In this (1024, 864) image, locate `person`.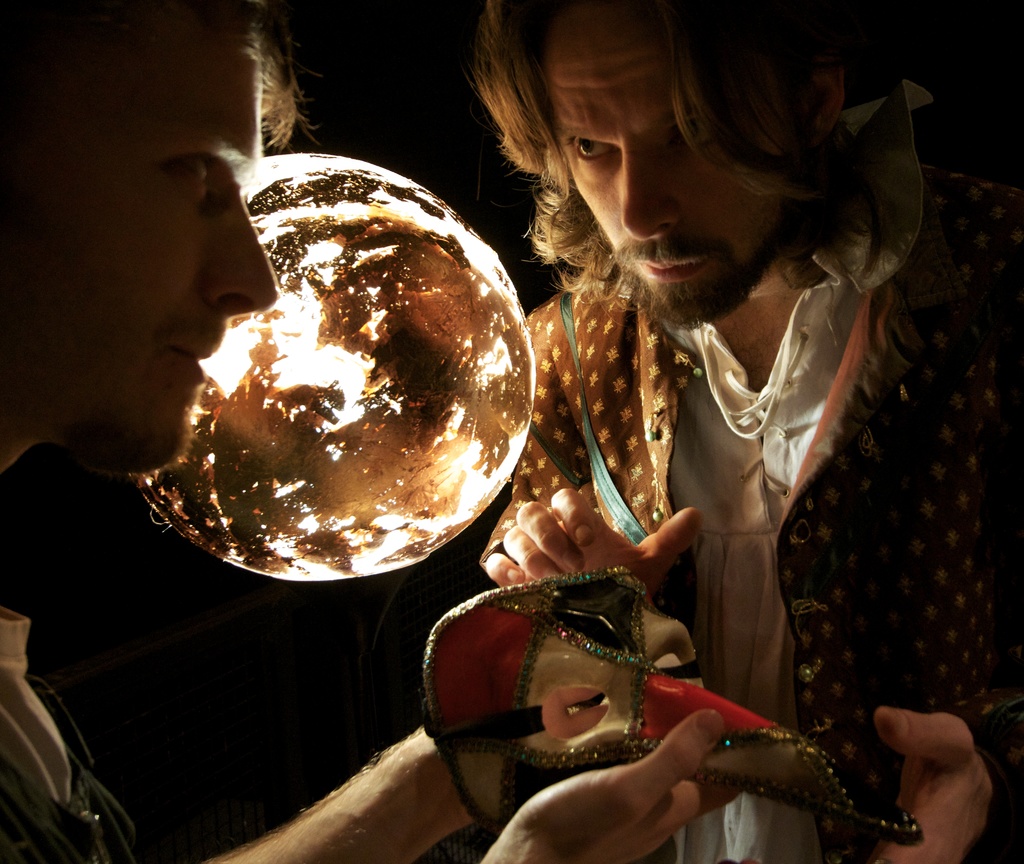
Bounding box: bbox(0, 0, 753, 863).
